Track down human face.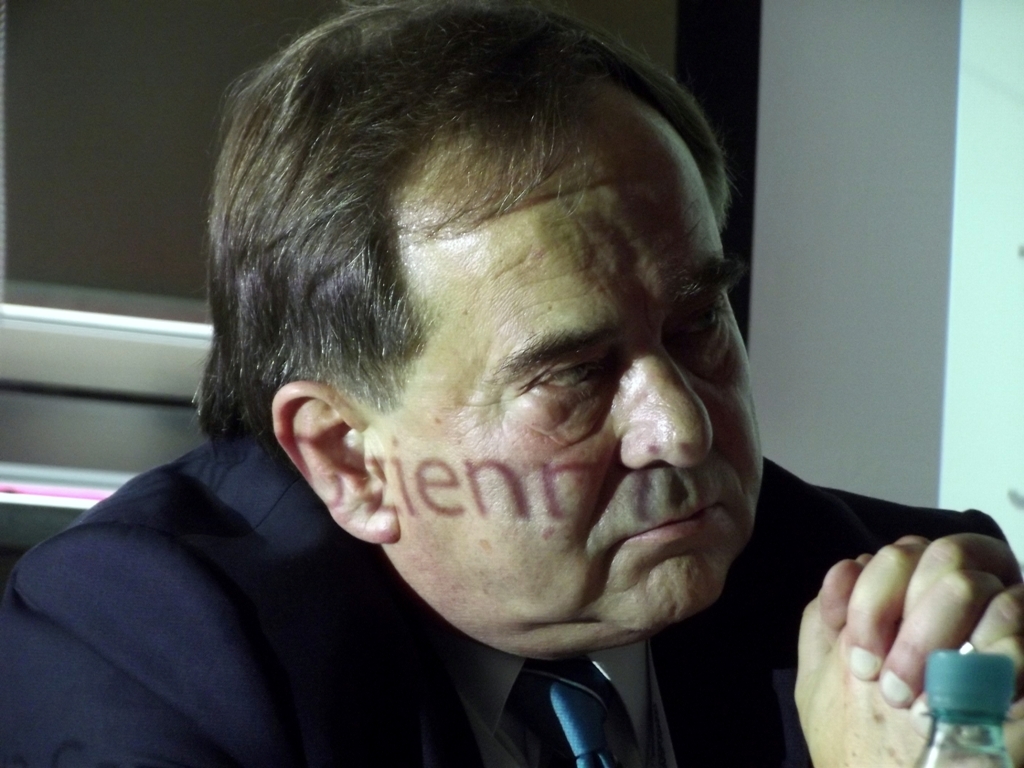
Tracked to {"x1": 372, "y1": 102, "x2": 780, "y2": 654}.
